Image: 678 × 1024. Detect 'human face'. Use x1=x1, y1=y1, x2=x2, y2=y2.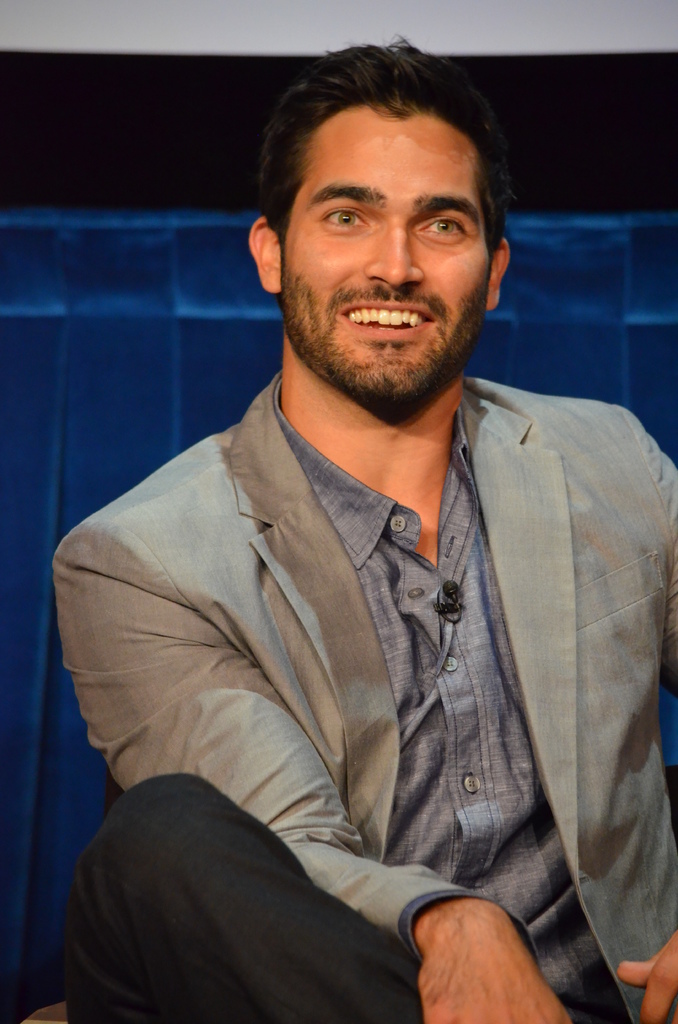
x1=282, y1=106, x2=490, y2=408.
